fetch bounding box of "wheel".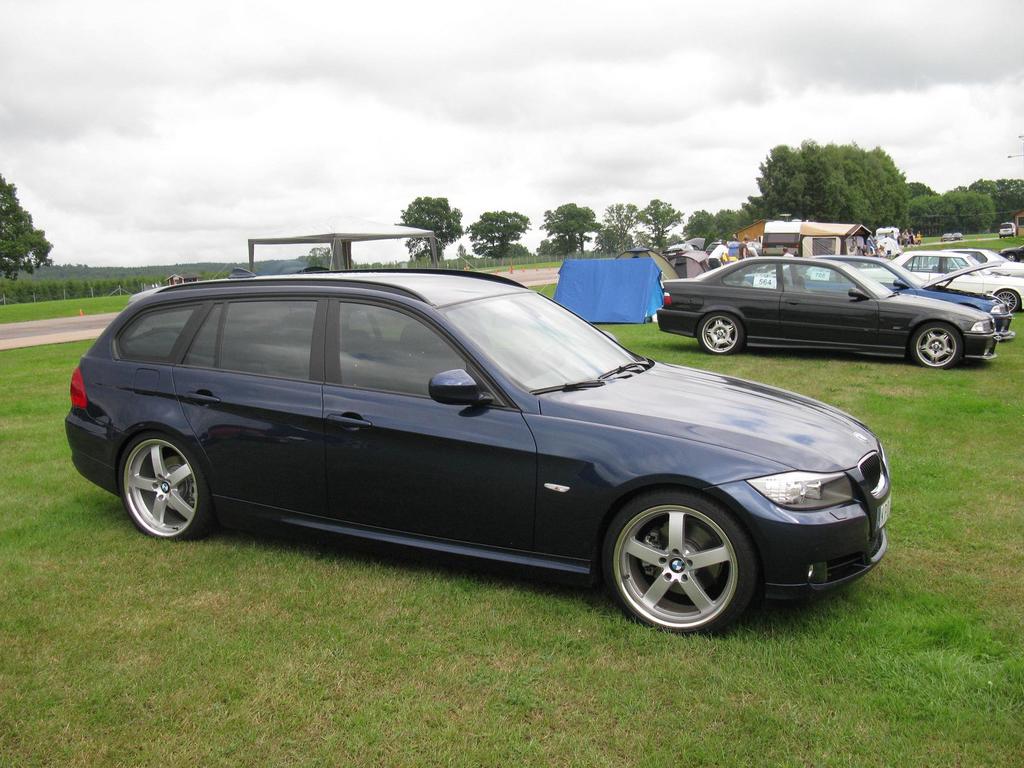
Bbox: box=[1005, 250, 1017, 262].
